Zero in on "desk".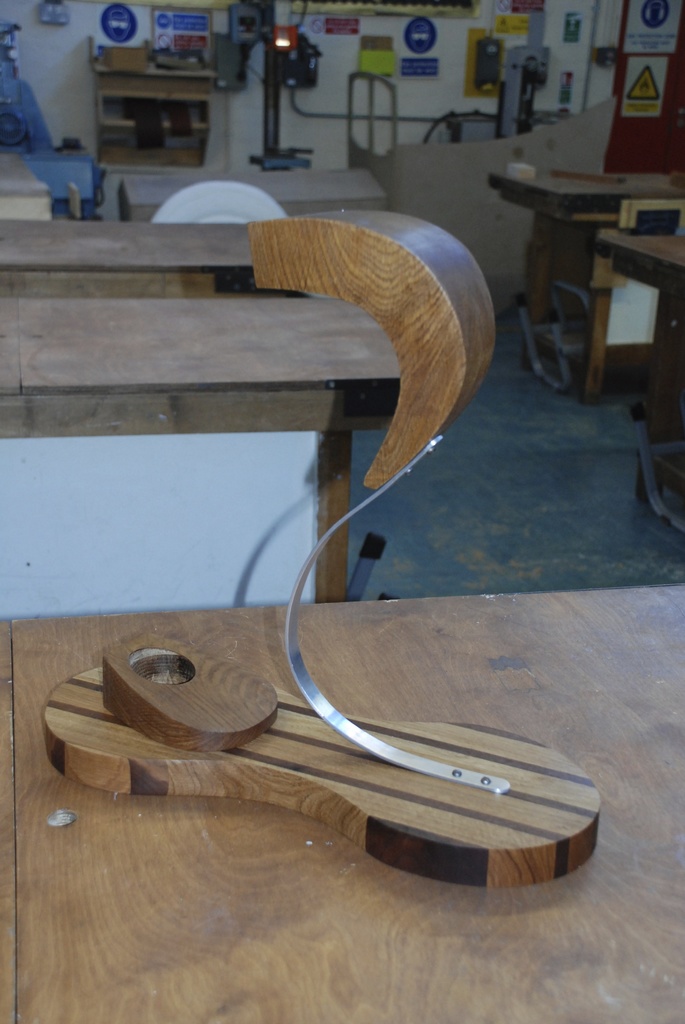
Zeroed in: [left=0, top=585, right=684, bottom=1023].
